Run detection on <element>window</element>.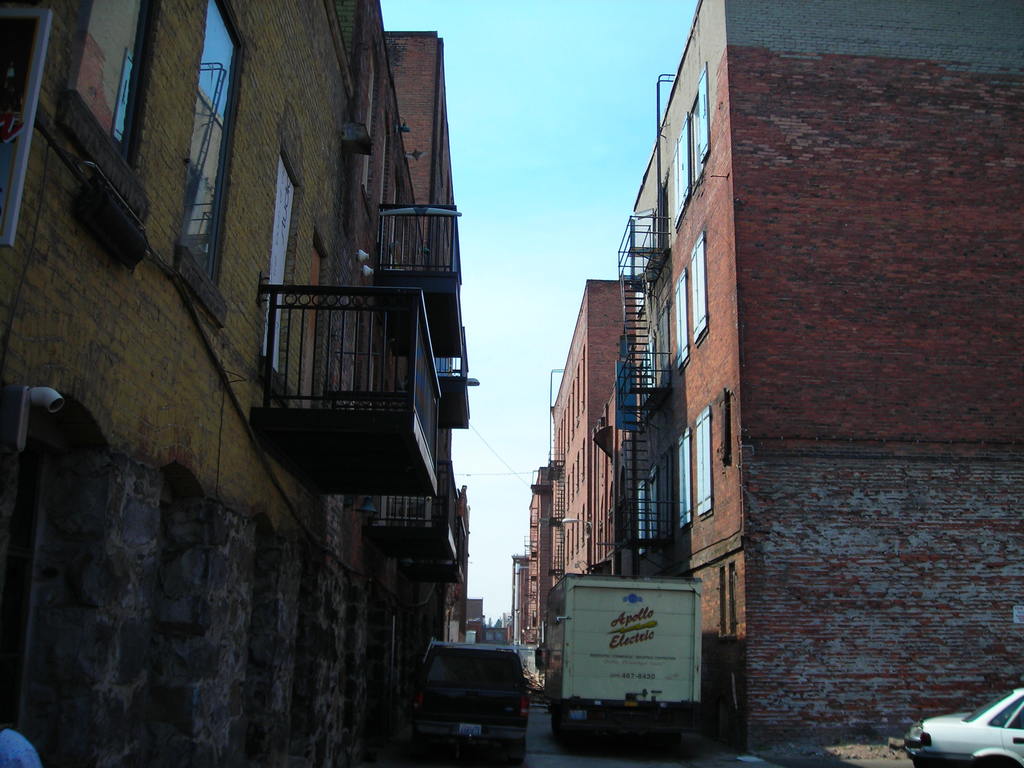
Result: (694,404,717,518).
